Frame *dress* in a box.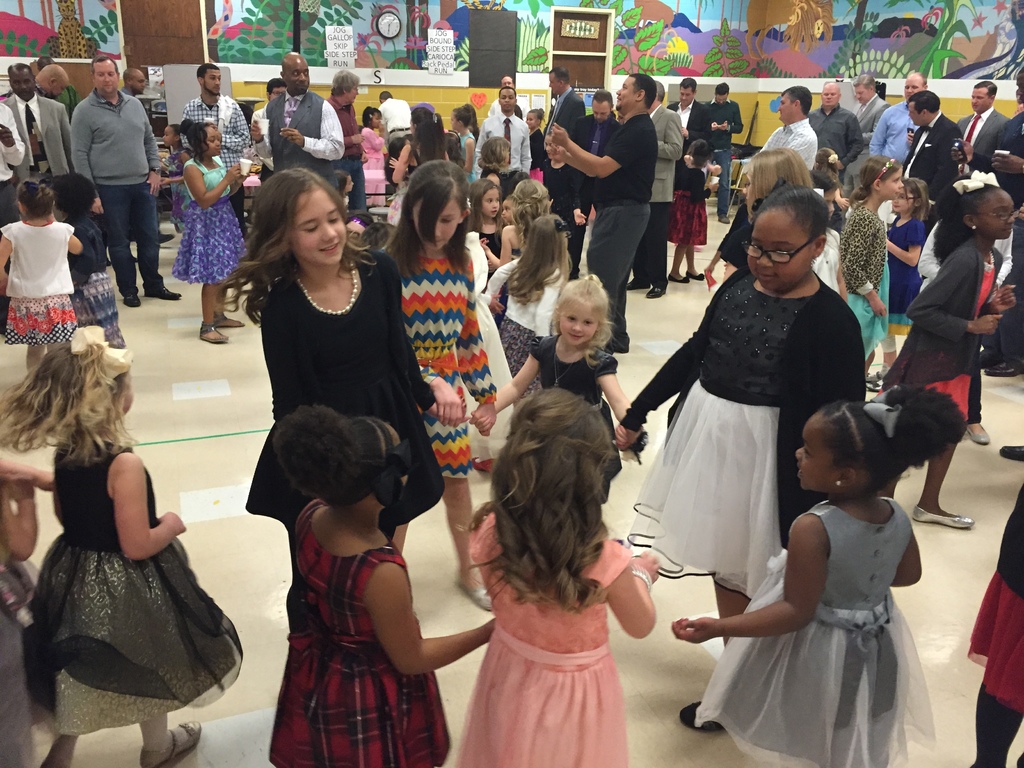
[155,147,191,230].
